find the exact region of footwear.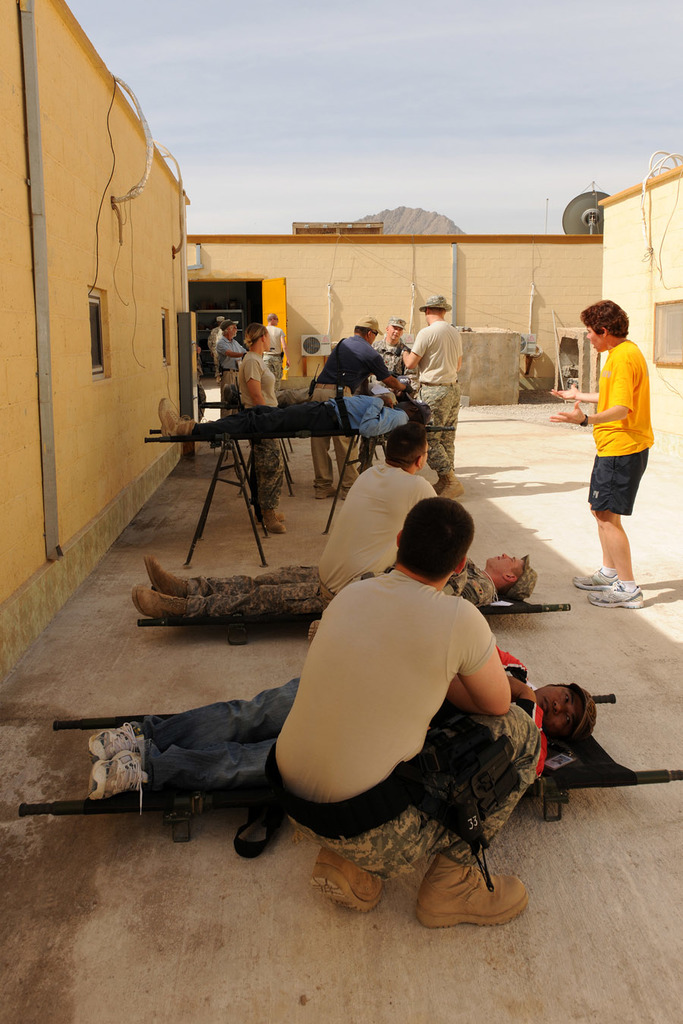
Exact region: region(160, 396, 181, 438).
